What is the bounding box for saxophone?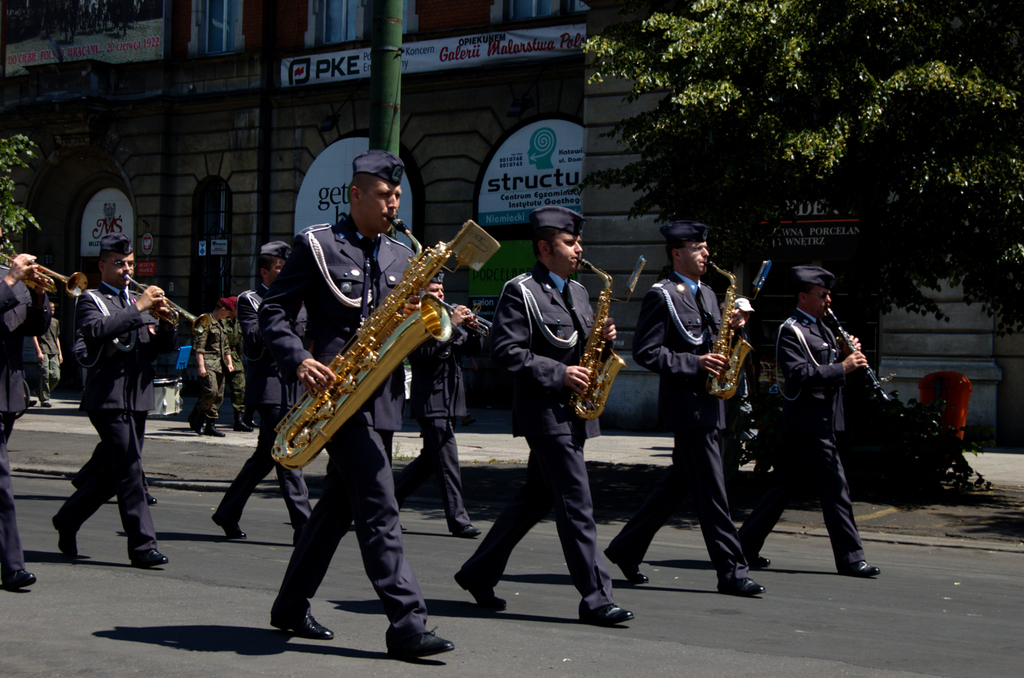
568,257,629,428.
